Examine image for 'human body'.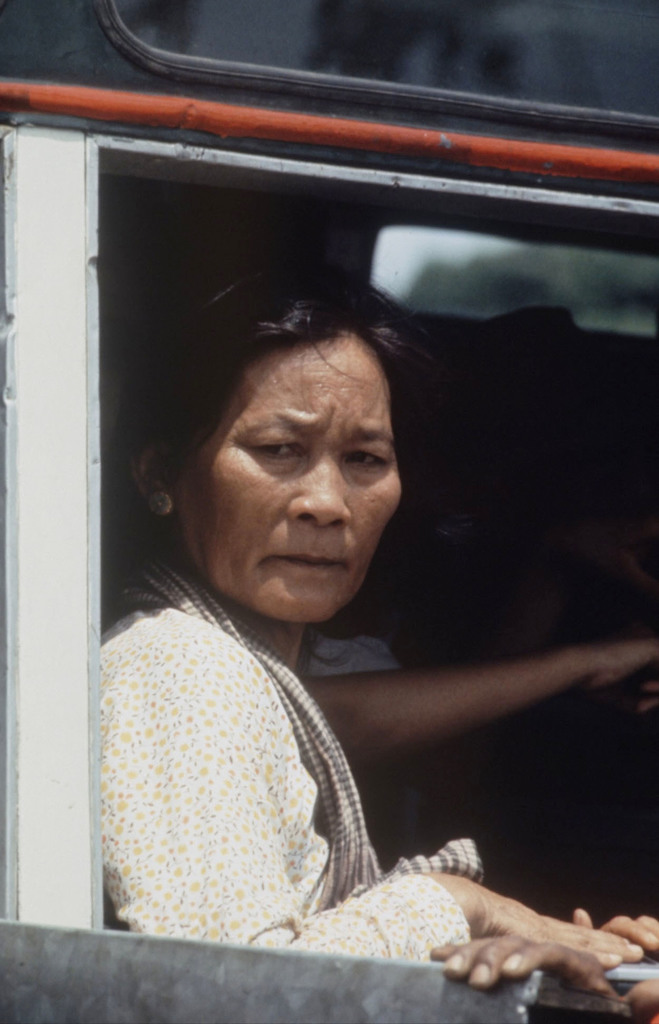
Examination result: locate(96, 266, 645, 971).
